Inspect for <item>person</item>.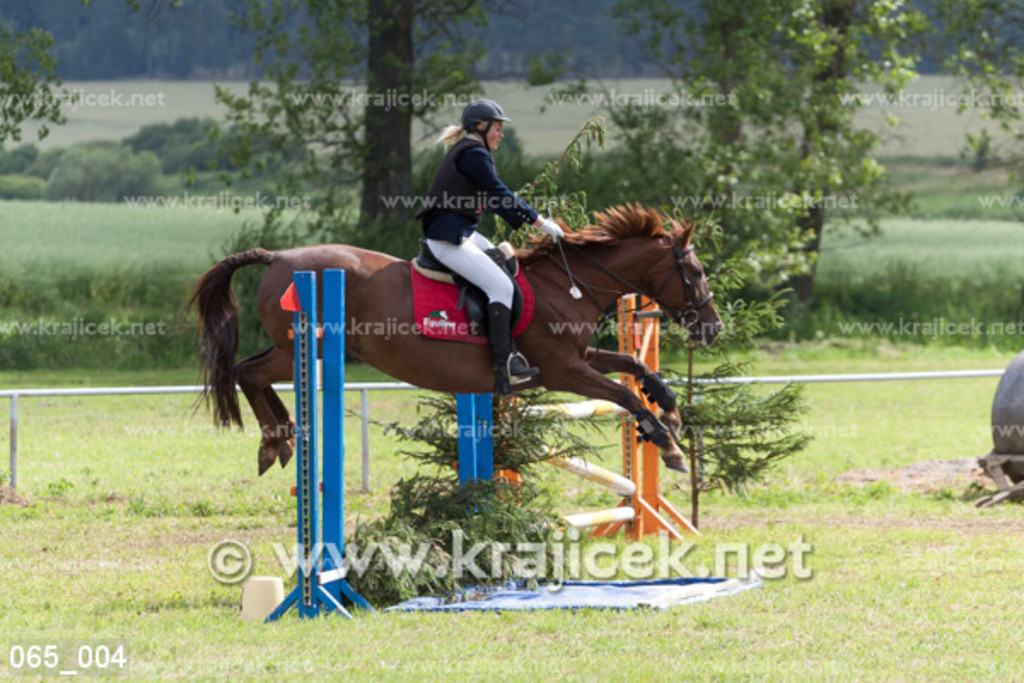
Inspection: <region>418, 99, 568, 377</region>.
